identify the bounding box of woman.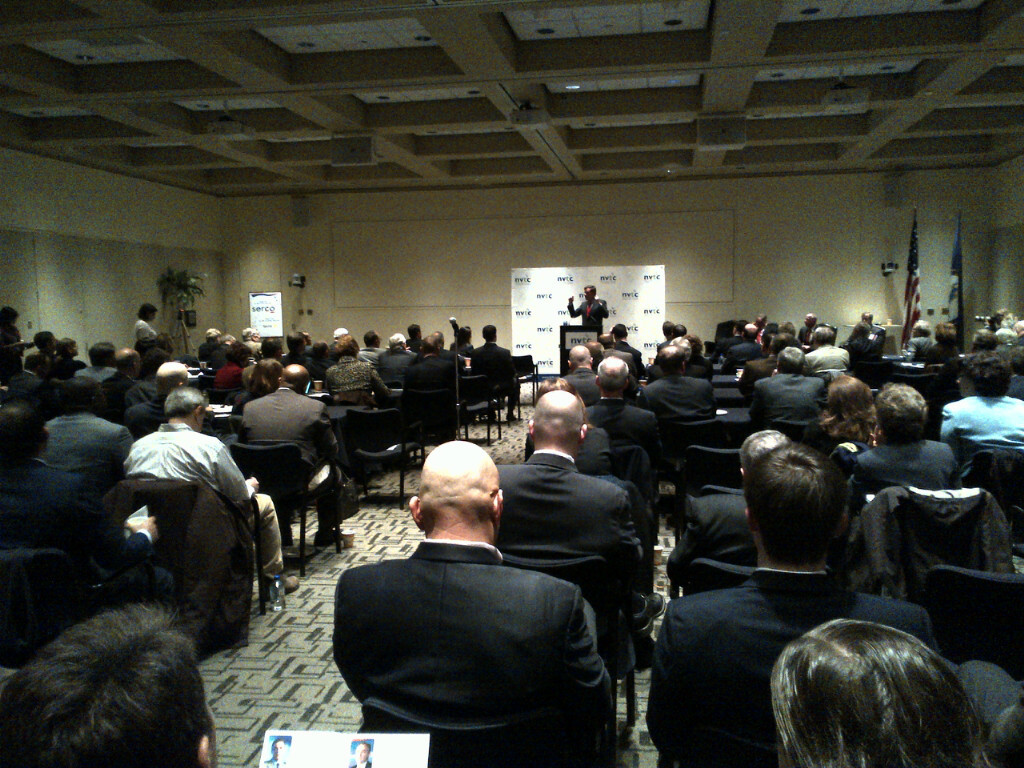
(734, 585, 1007, 767).
